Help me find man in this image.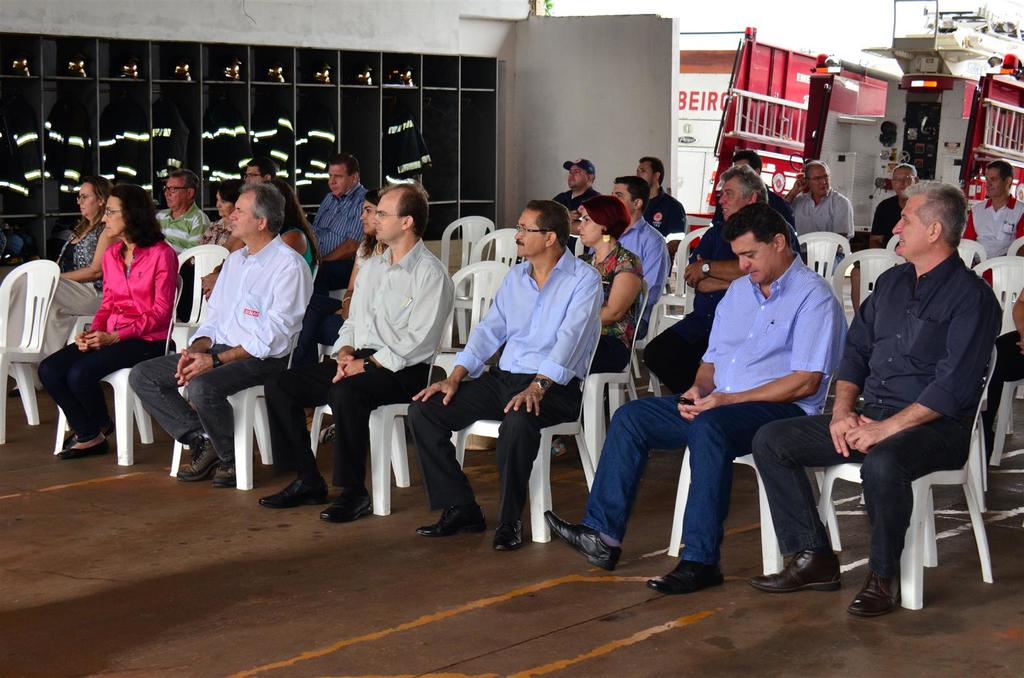
Found it: bbox=(732, 150, 784, 210).
